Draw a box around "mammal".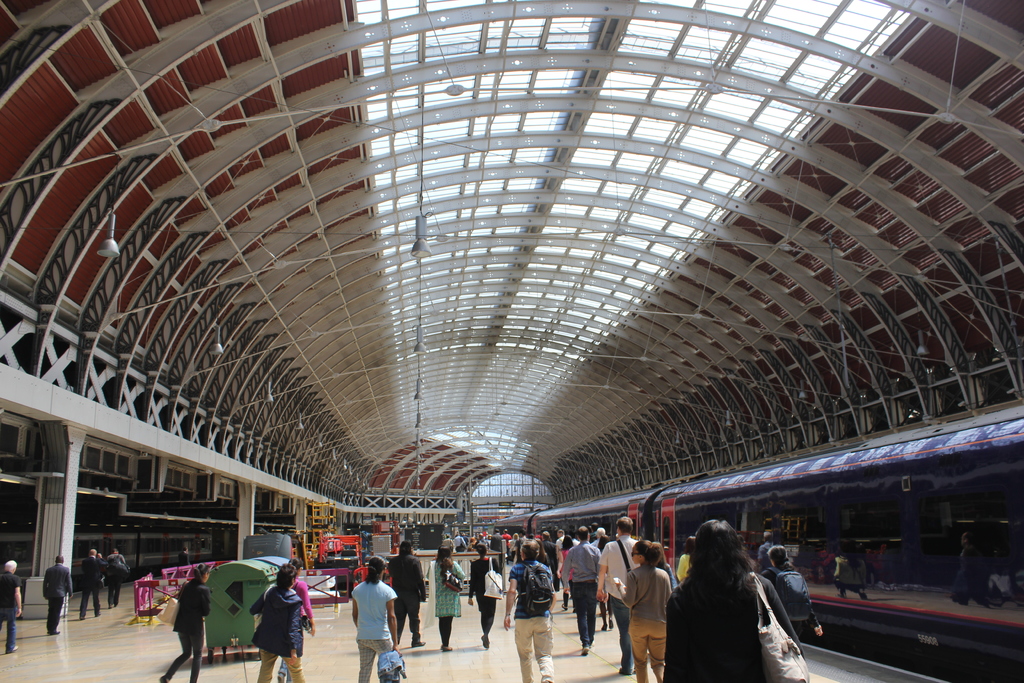
651:540:685:588.
